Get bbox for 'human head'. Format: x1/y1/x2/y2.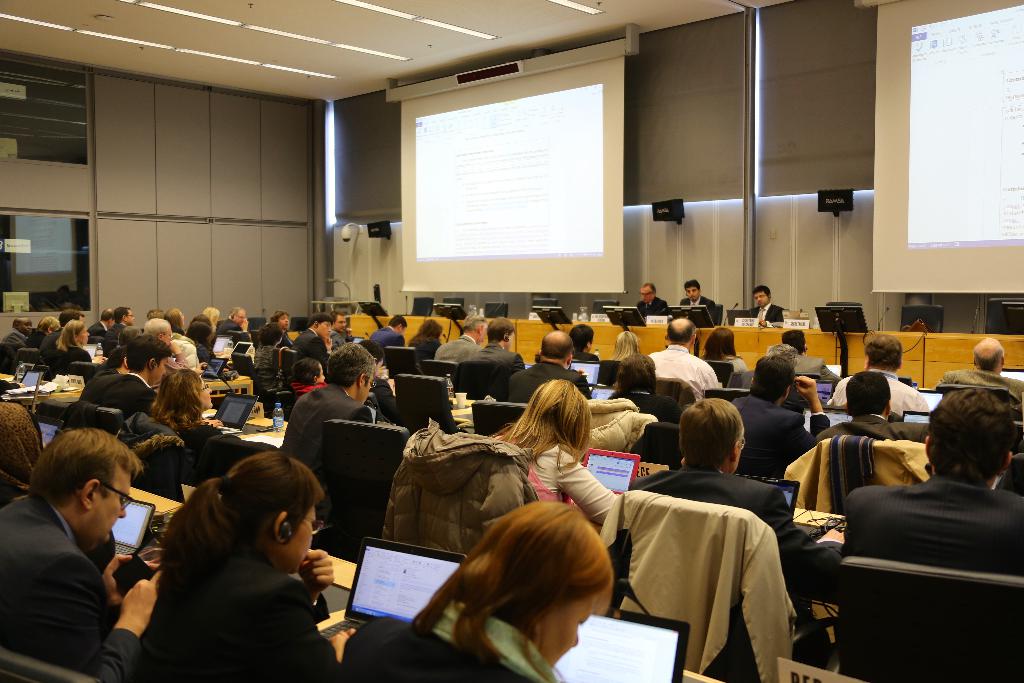
568/320/598/352.
